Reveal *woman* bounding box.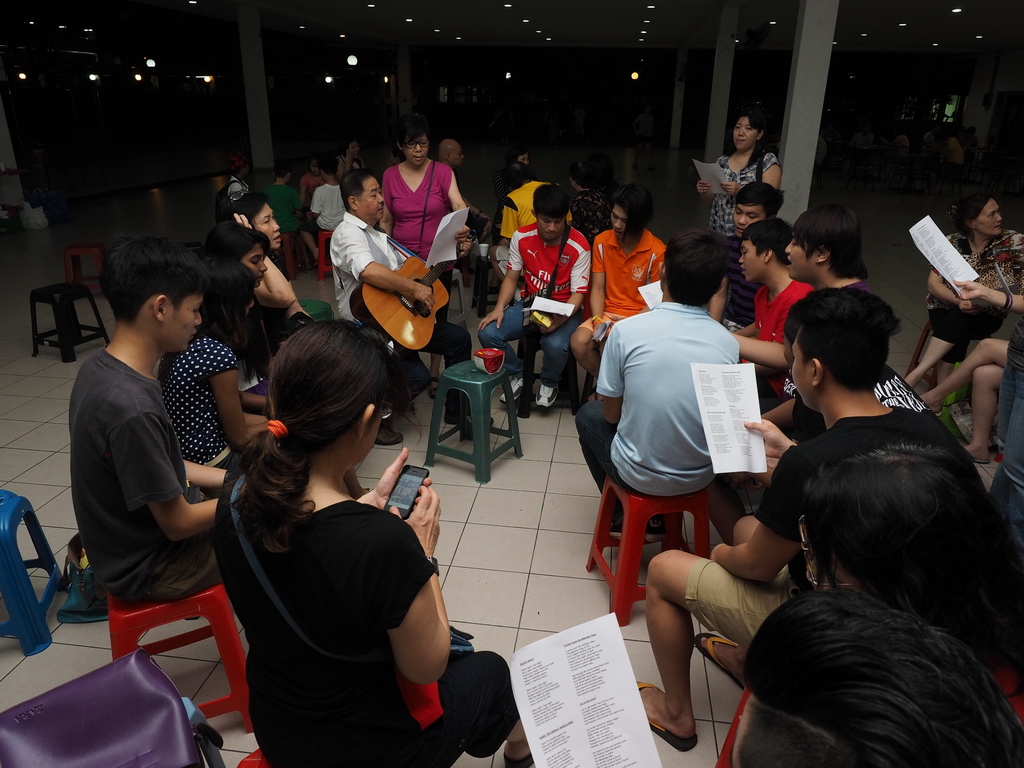
Revealed: <region>692, 104, 785, 322</region>.
